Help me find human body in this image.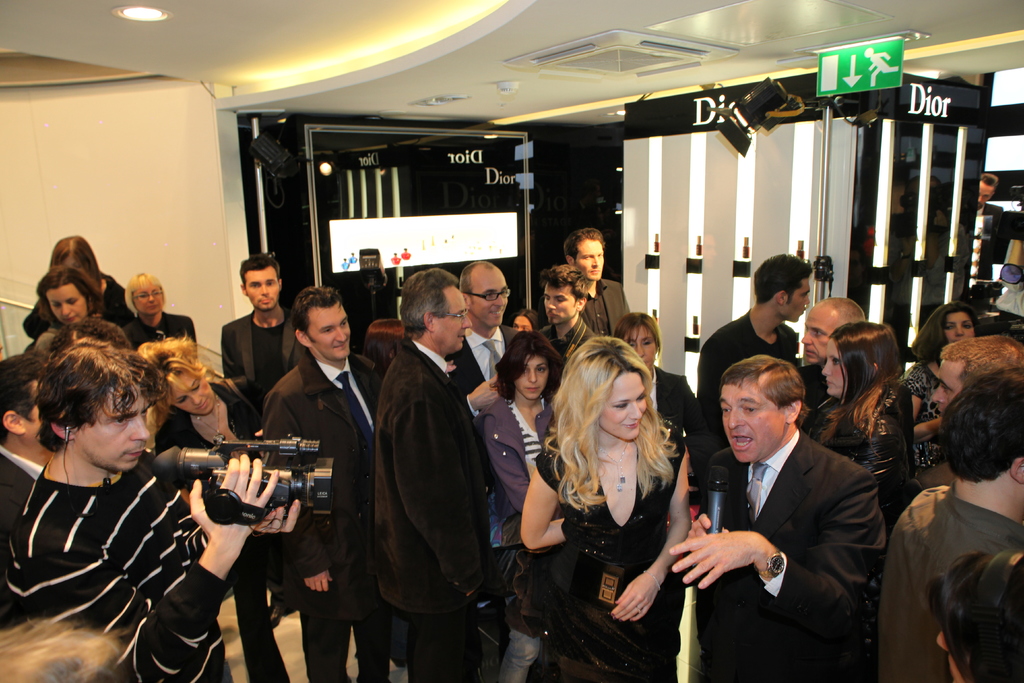
Found it: {"left": 516, "top": 326, "right": 682, "bottom": 677}.
